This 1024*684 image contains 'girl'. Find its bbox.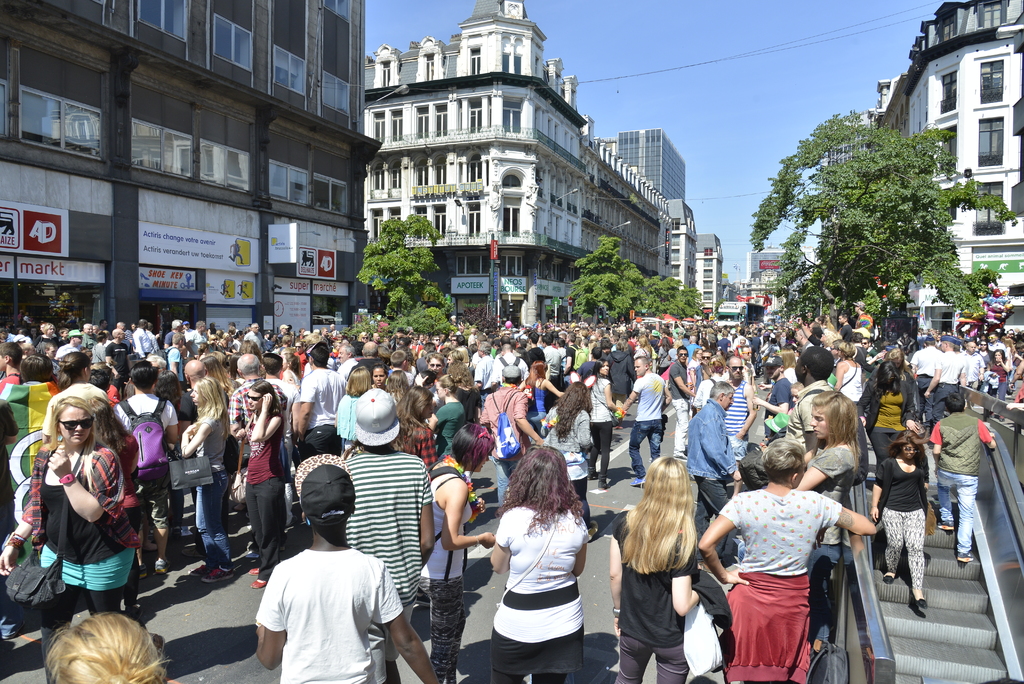
(left=612, top=459, right=711, bottom=681).
